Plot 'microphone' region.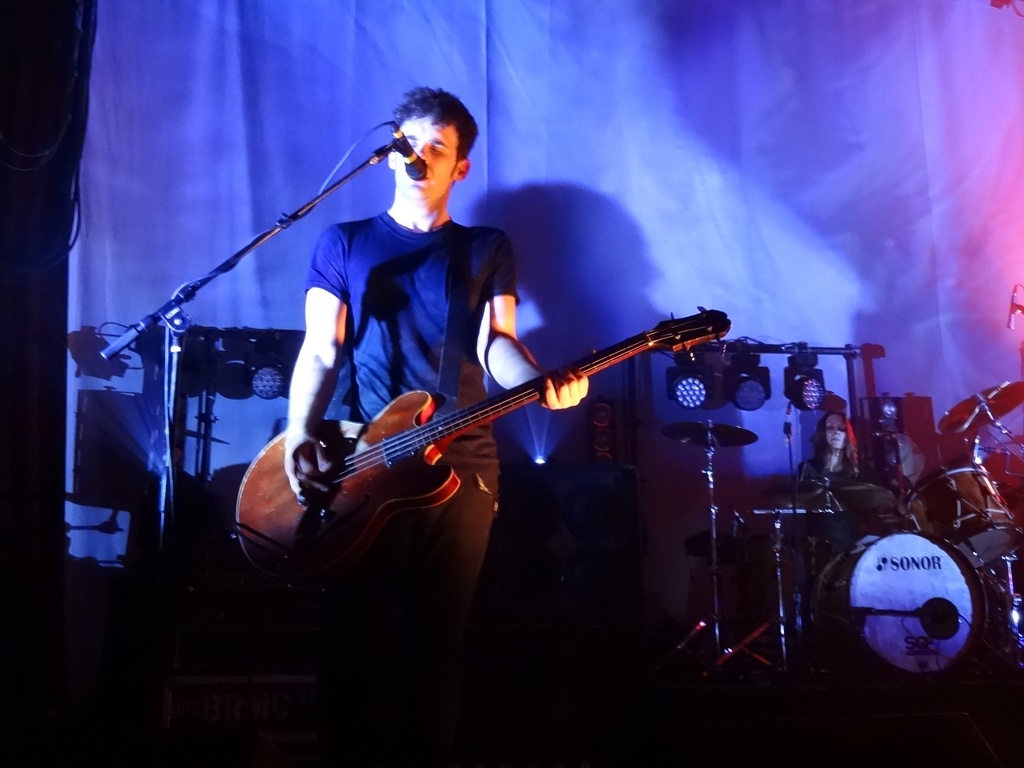
Plotted at crop(392, 132, 427, 177).
